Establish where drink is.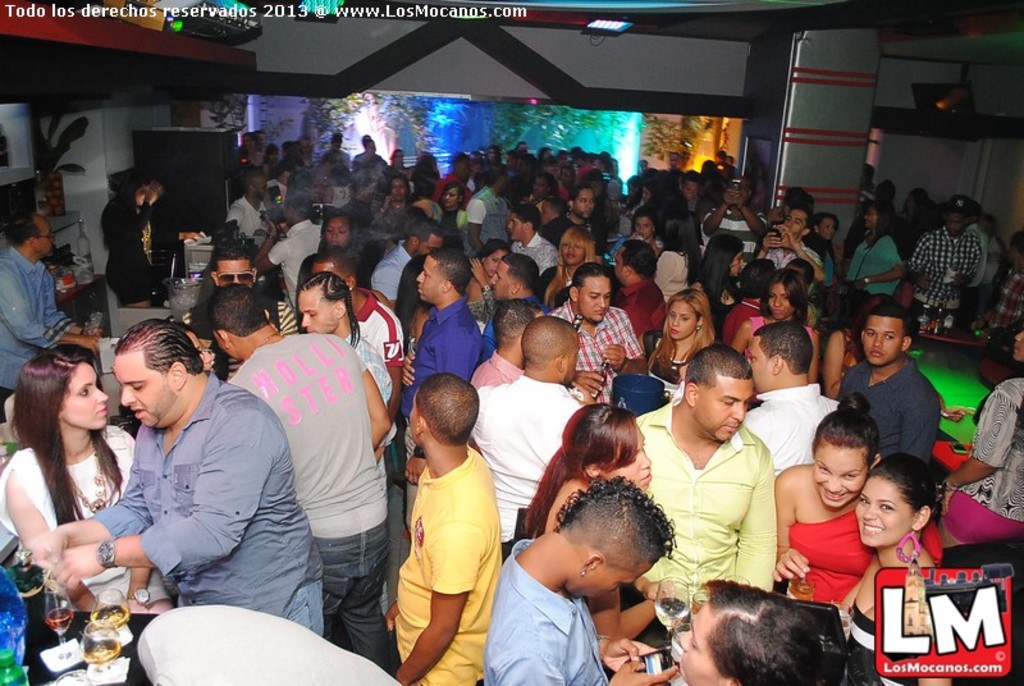
Established at l=95, t=609, r=124, b=627.
